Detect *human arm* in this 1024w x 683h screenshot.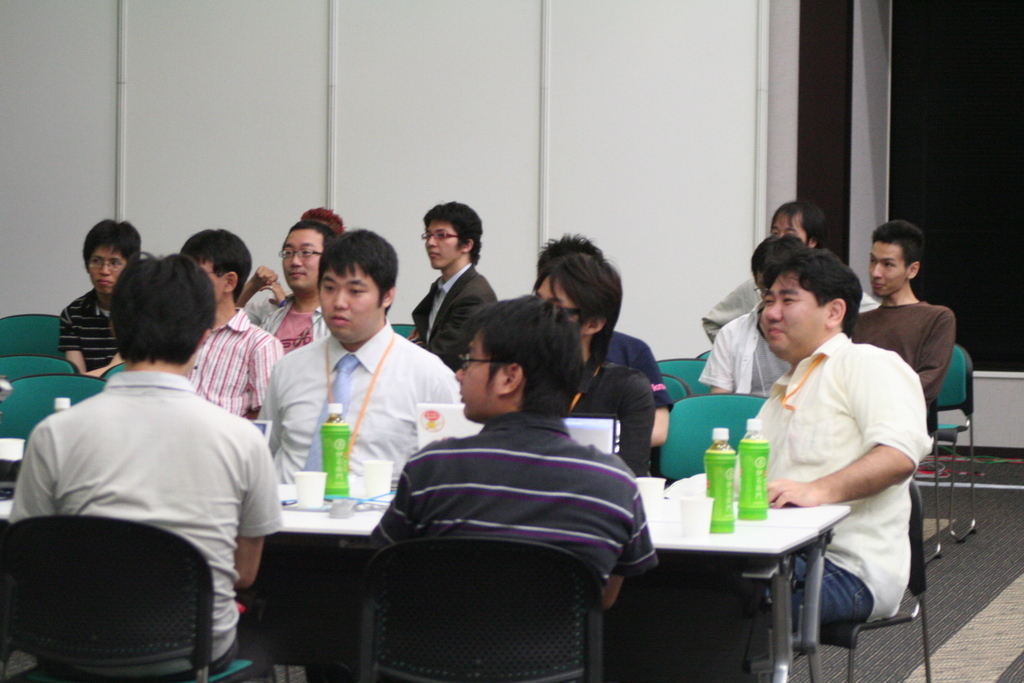
Detection: BBox(609, 365, 655, 477).
